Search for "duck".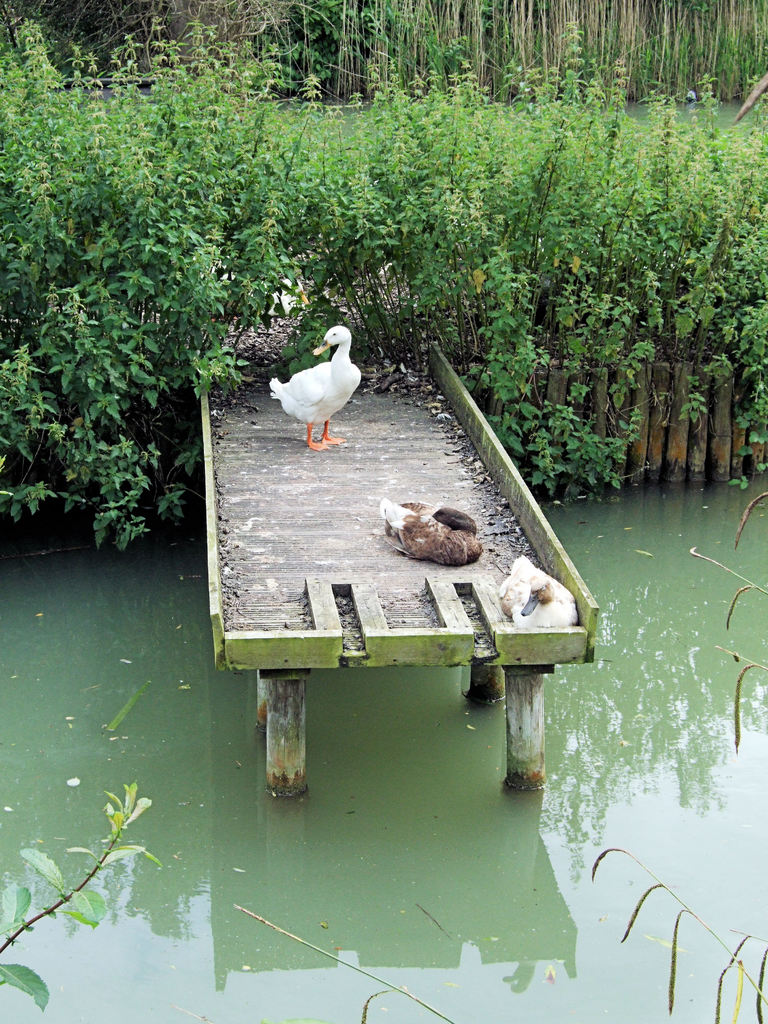
Found at [375, 496, 492, 564].
